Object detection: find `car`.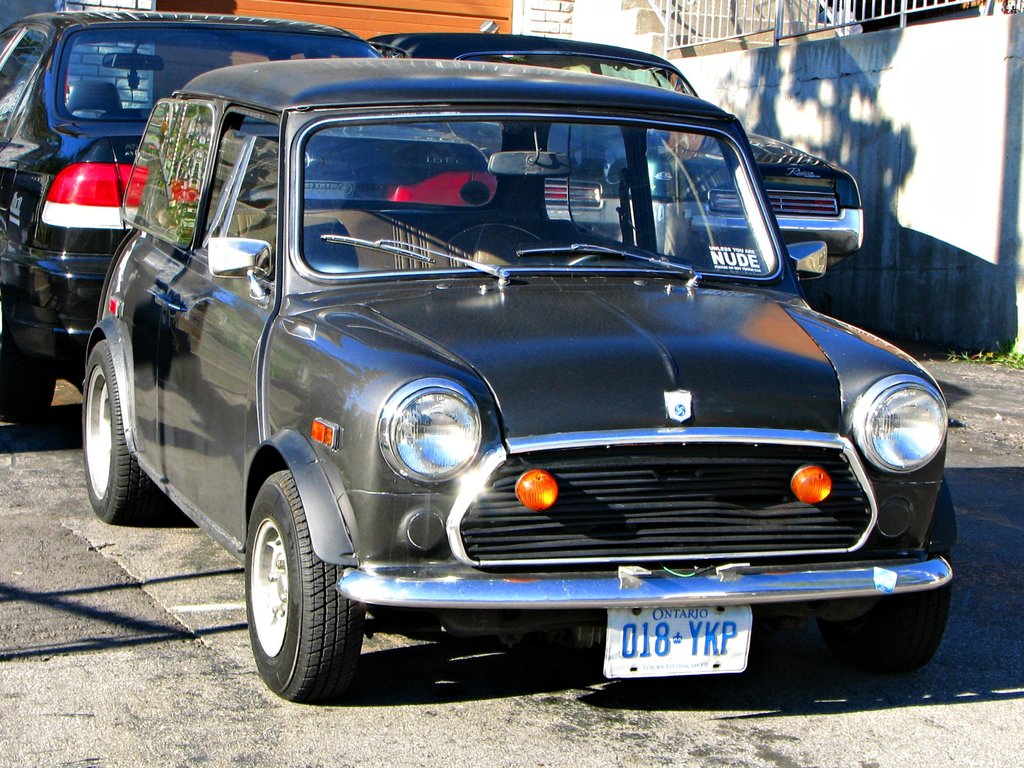
box=[370, 38, 864, 275].
